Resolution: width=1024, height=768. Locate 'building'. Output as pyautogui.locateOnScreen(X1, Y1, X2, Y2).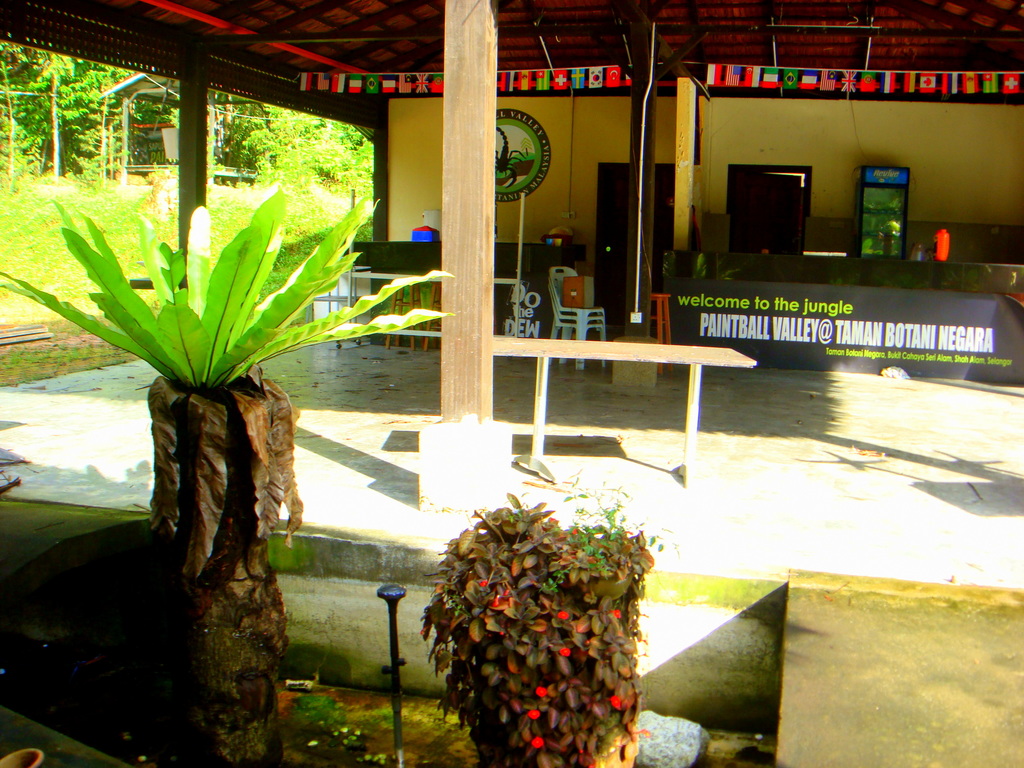
pyautogui.locateOnScreen(0, 2, 1023, 767).
